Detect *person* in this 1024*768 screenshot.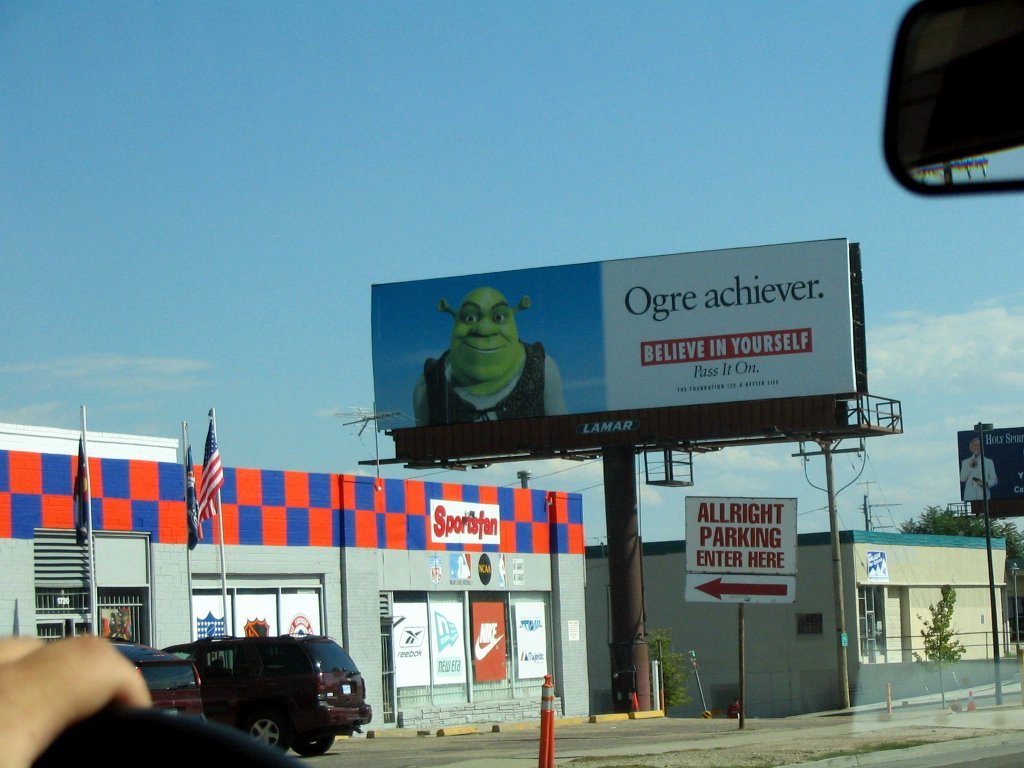
Detection: 960,435,1002,498.
